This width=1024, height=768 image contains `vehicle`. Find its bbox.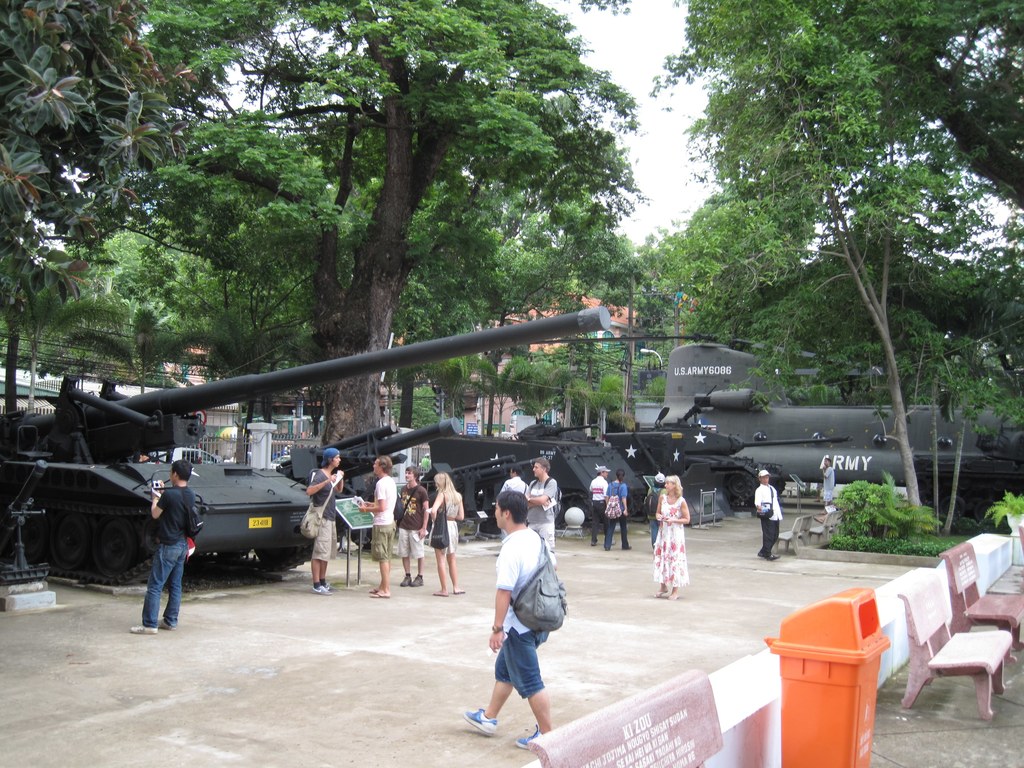
box=[612, 387, 754, 524].
